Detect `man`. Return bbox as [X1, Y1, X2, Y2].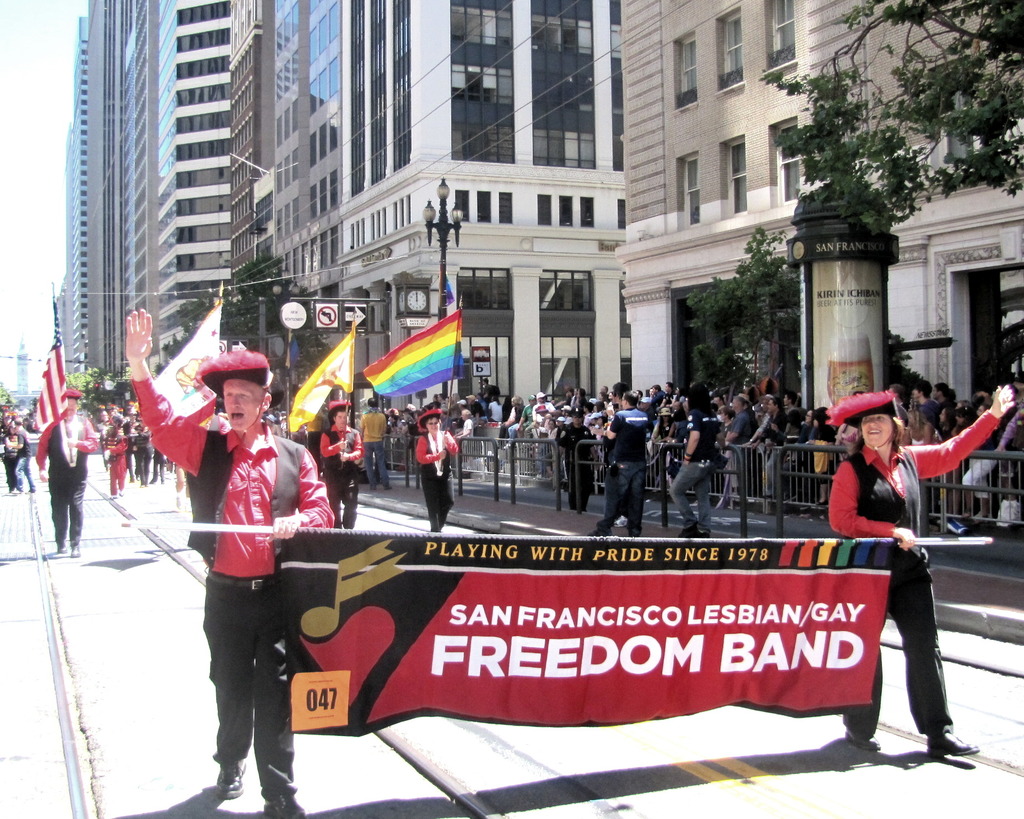
[18, 389, 110, 548].
